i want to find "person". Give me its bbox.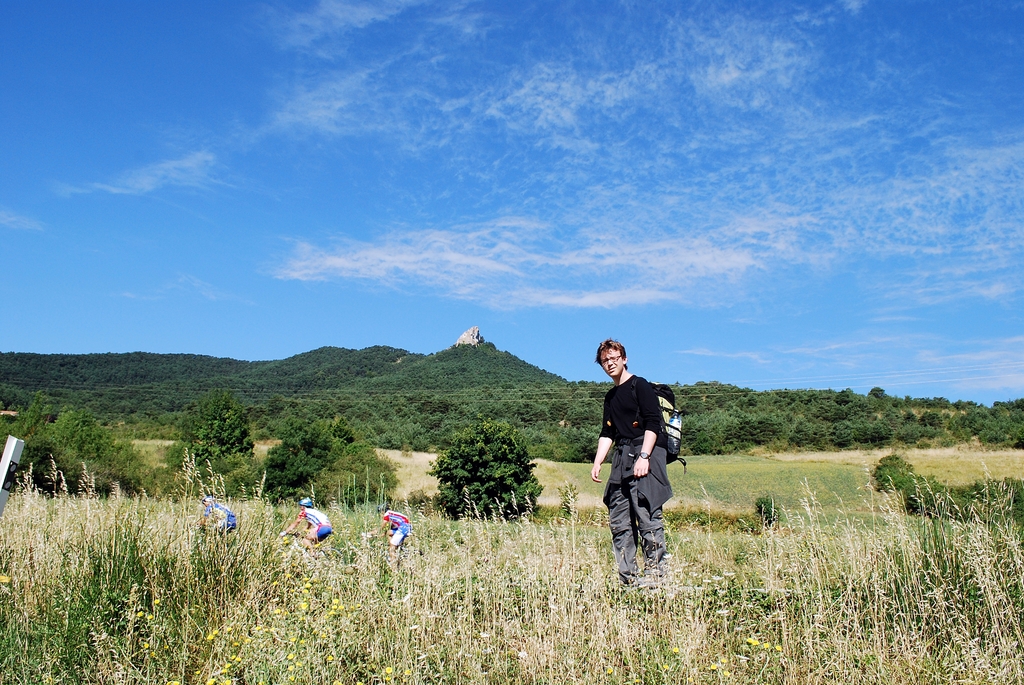
BBox(372, 501, 413, 553).
